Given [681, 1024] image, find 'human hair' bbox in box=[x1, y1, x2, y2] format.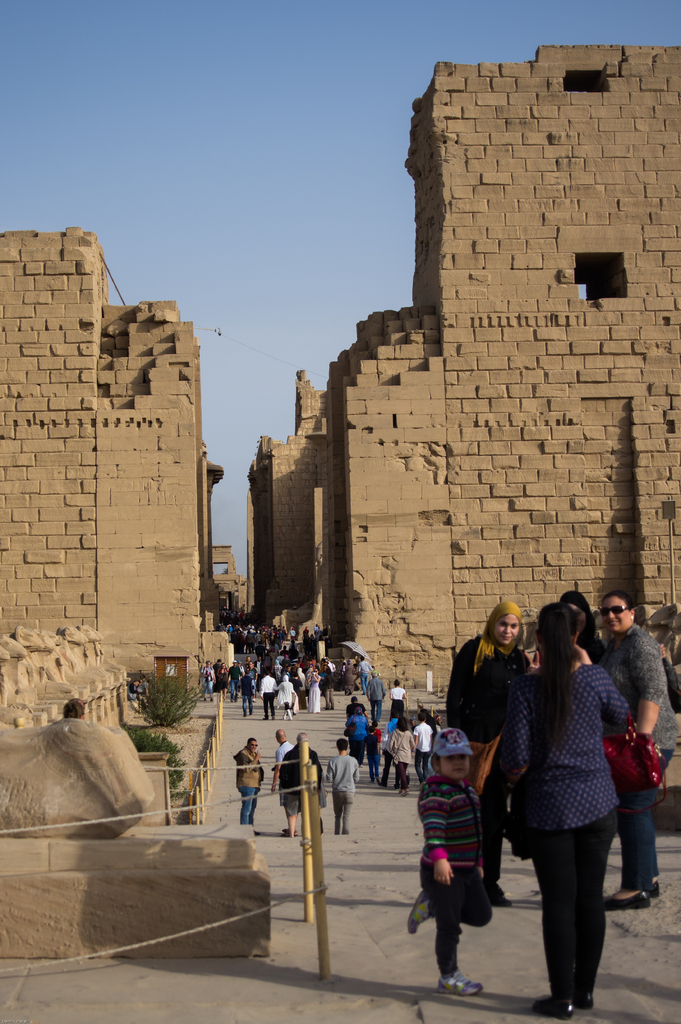
box=[373, 720, 377, 725].
